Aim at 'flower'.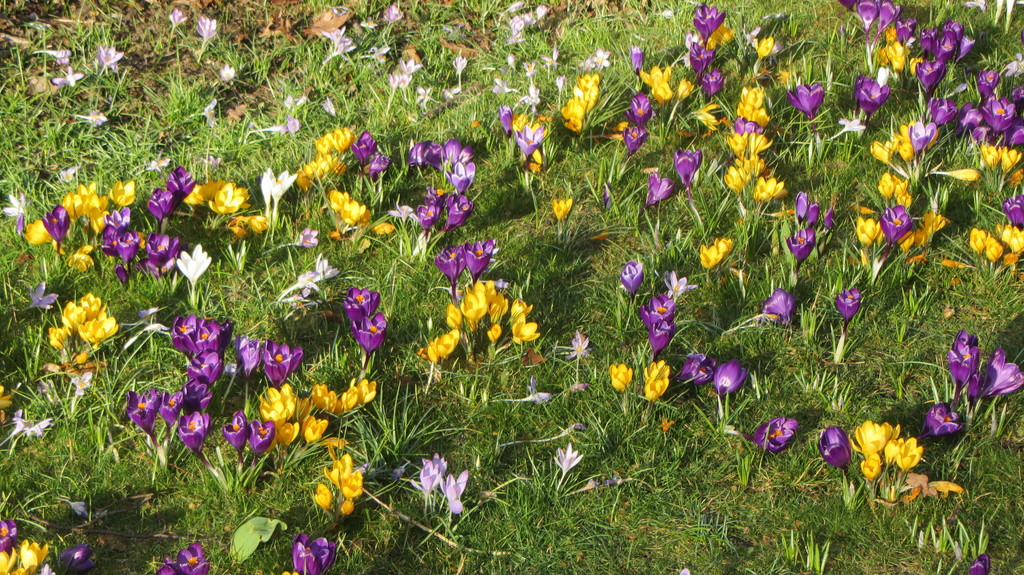
Aimed at bbox=[392, 76, 411, 97].
